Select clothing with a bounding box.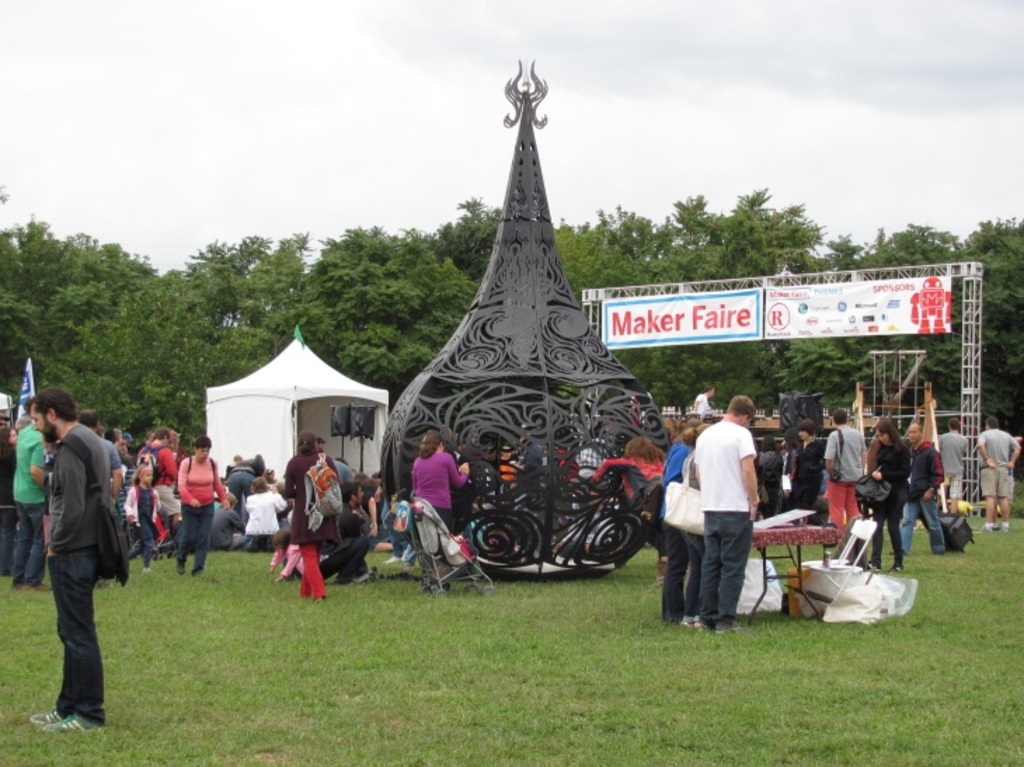
bbox=(599, 459, 662, 543).
